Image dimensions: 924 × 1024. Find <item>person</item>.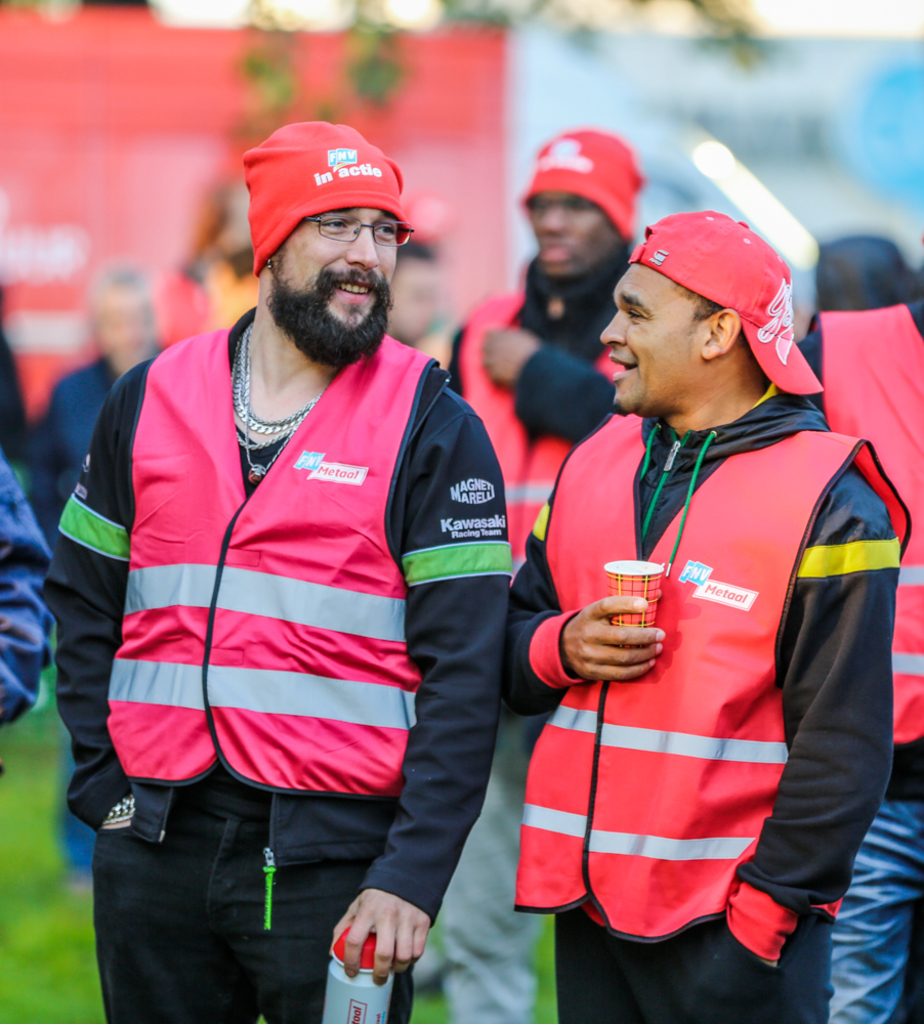
(x1=27, y1=255, x2=179, y2=874).
